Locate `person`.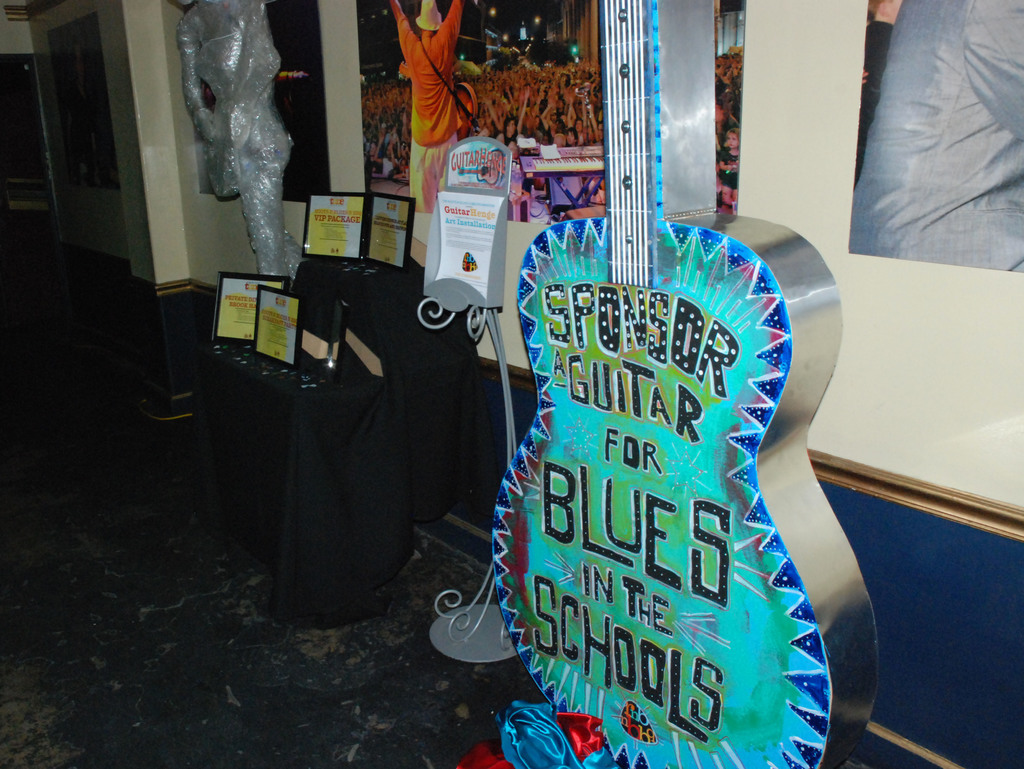
Bounding box: l=379, t=7, r=489, b=179.
